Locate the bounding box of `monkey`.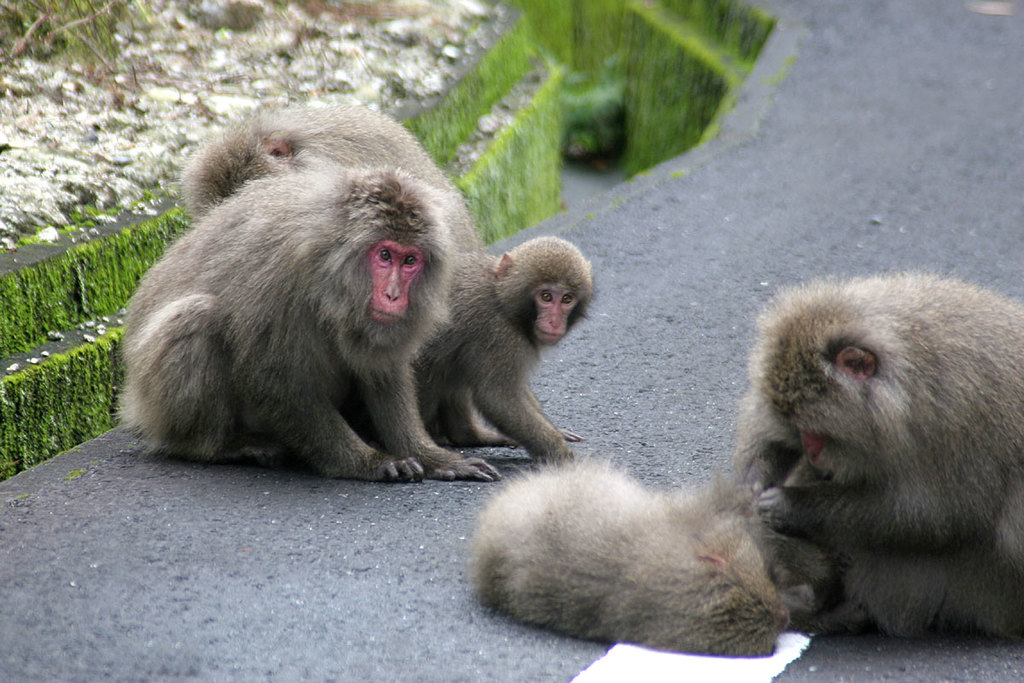
Bounding box: 160,100,508,412.
